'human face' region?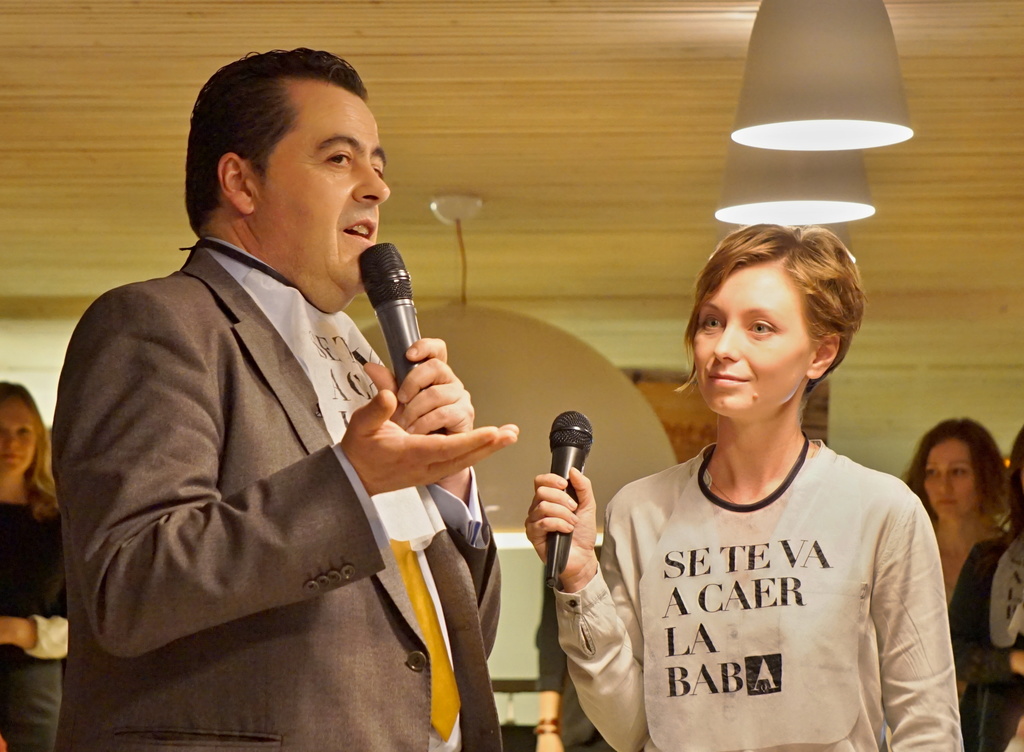
l=696, t=268, r=807, b=417
